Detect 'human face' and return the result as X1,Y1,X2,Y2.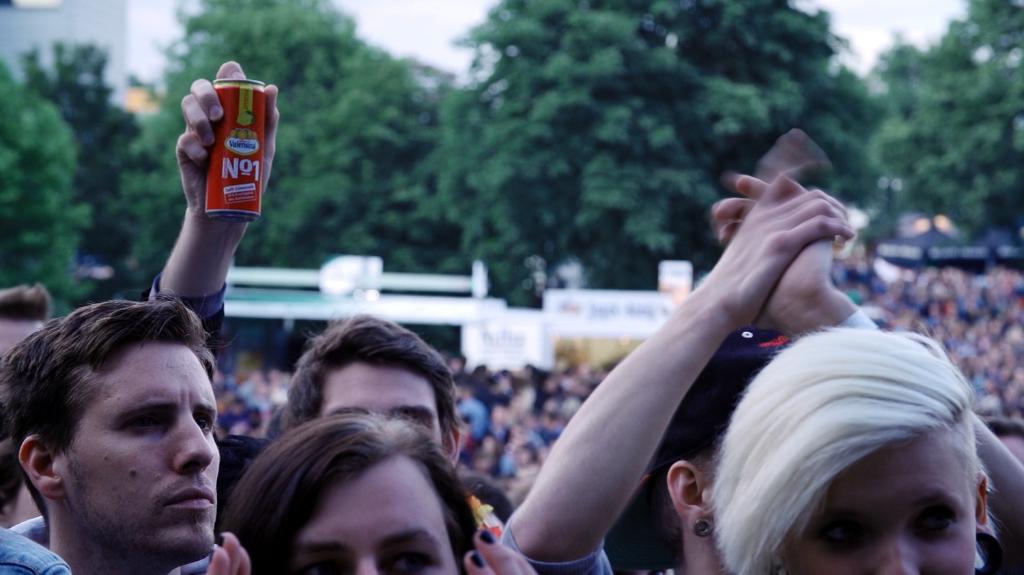
787,428,976,574.
